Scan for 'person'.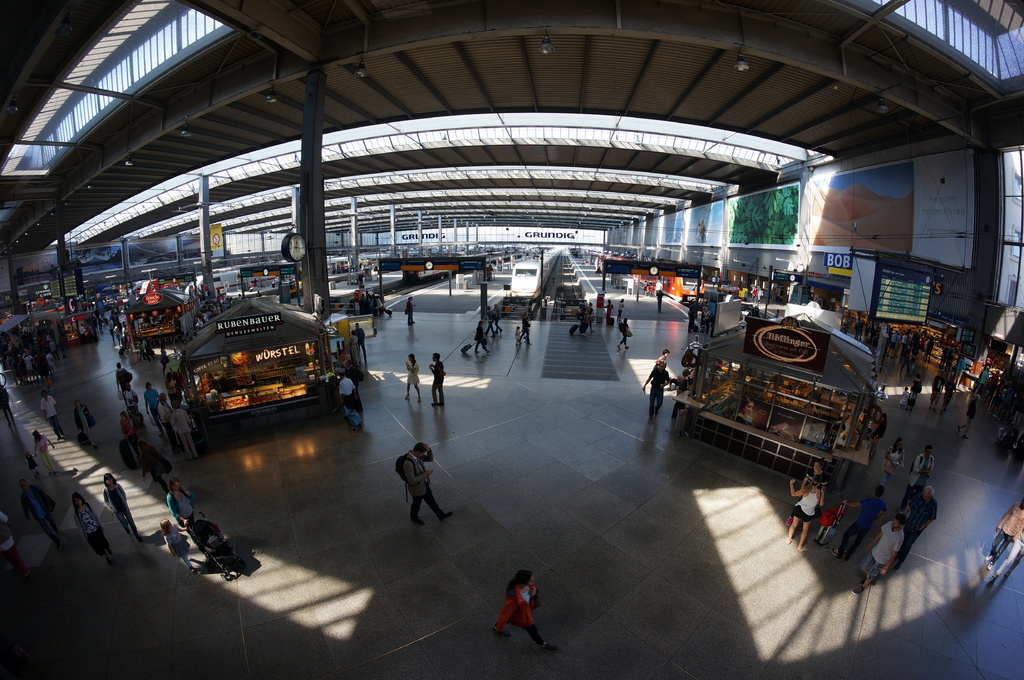
Scan result: <bbox>404, 298, 417, 328</bbox>.
